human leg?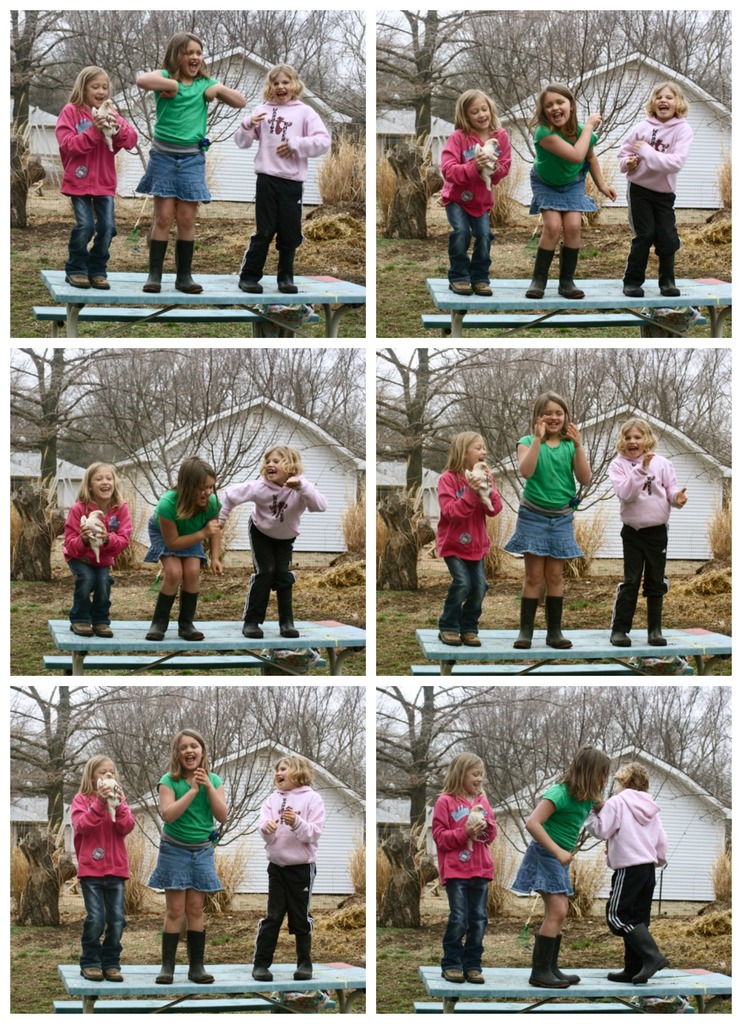
175,211,201,293
